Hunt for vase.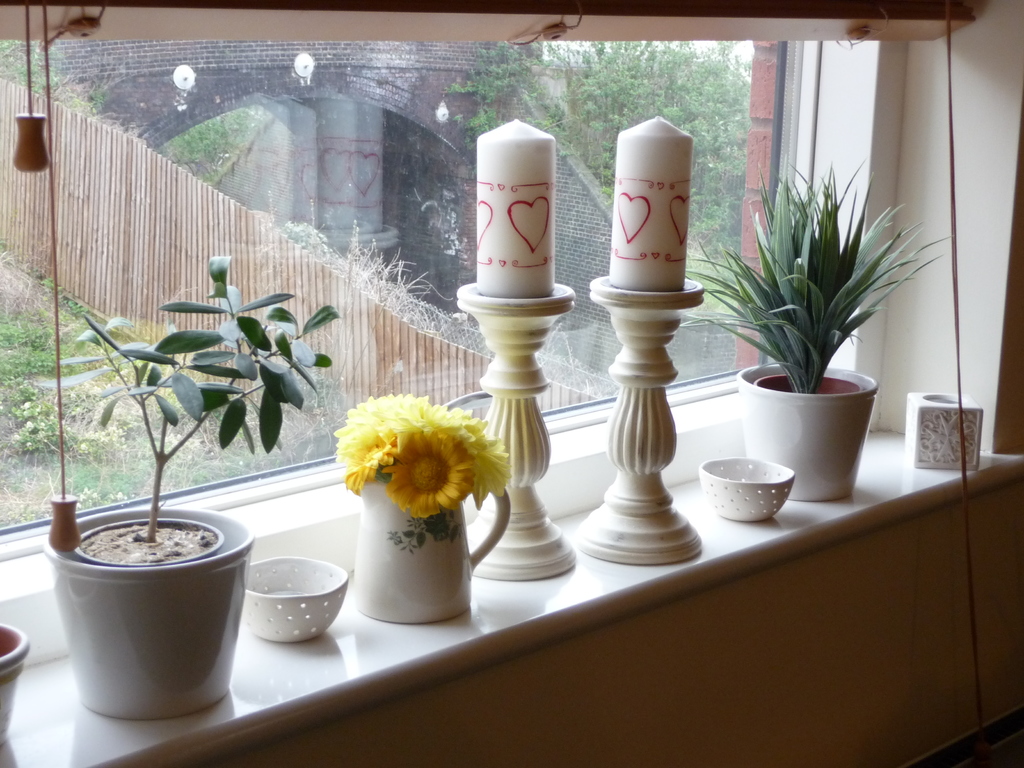
Hunted down at BBox(350, 458, 510, 623).
